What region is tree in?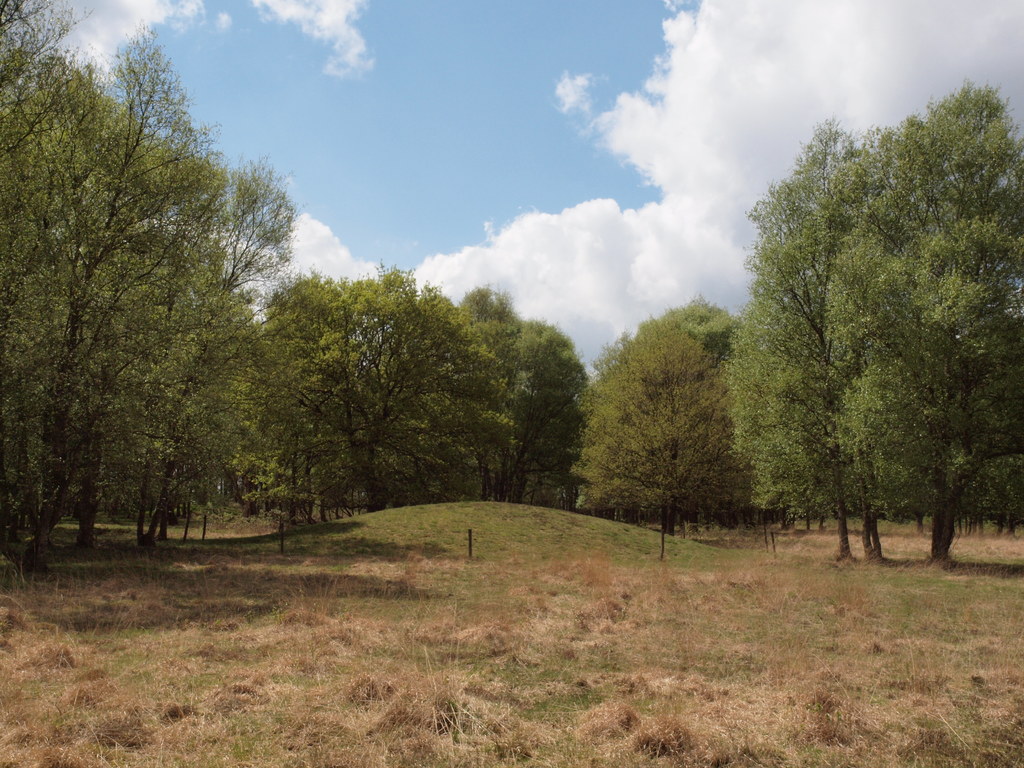
select_region(0, 0, 89, 565).
